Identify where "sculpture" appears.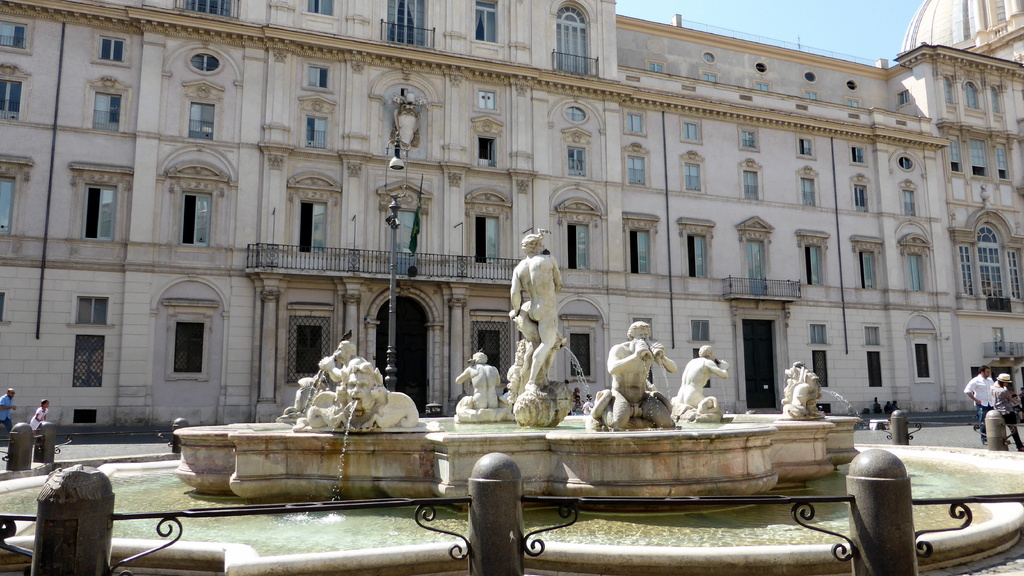
Appears at 589 320 678 431.
